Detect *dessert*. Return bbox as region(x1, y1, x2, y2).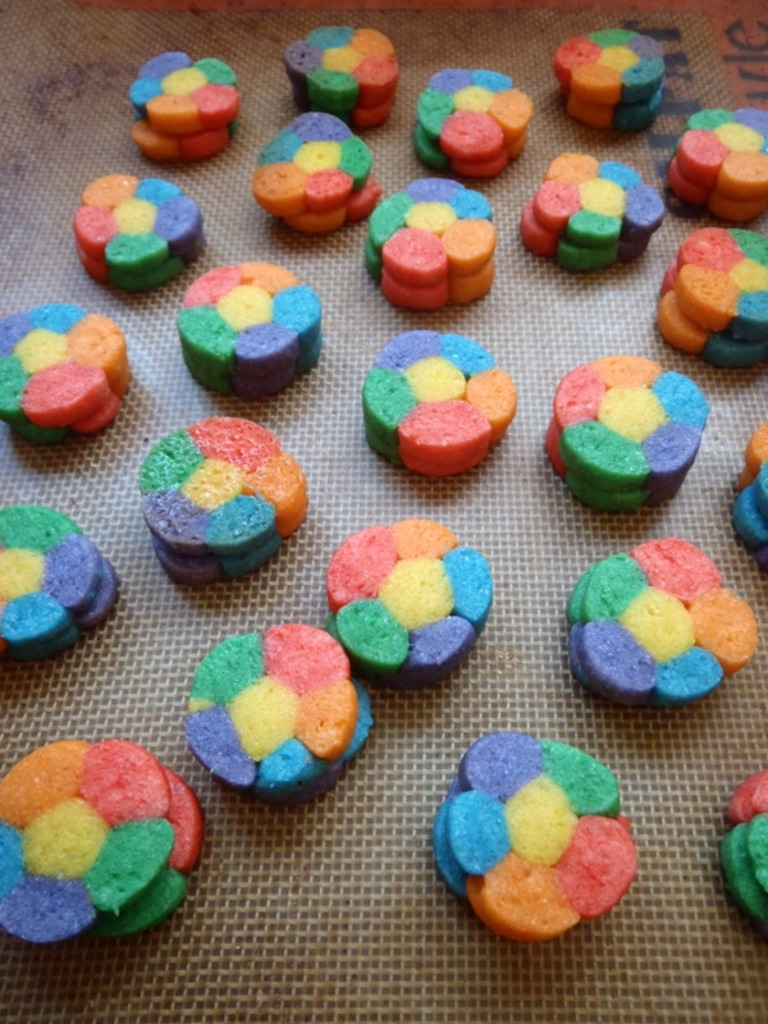
region(0, 303, 137, 433).
